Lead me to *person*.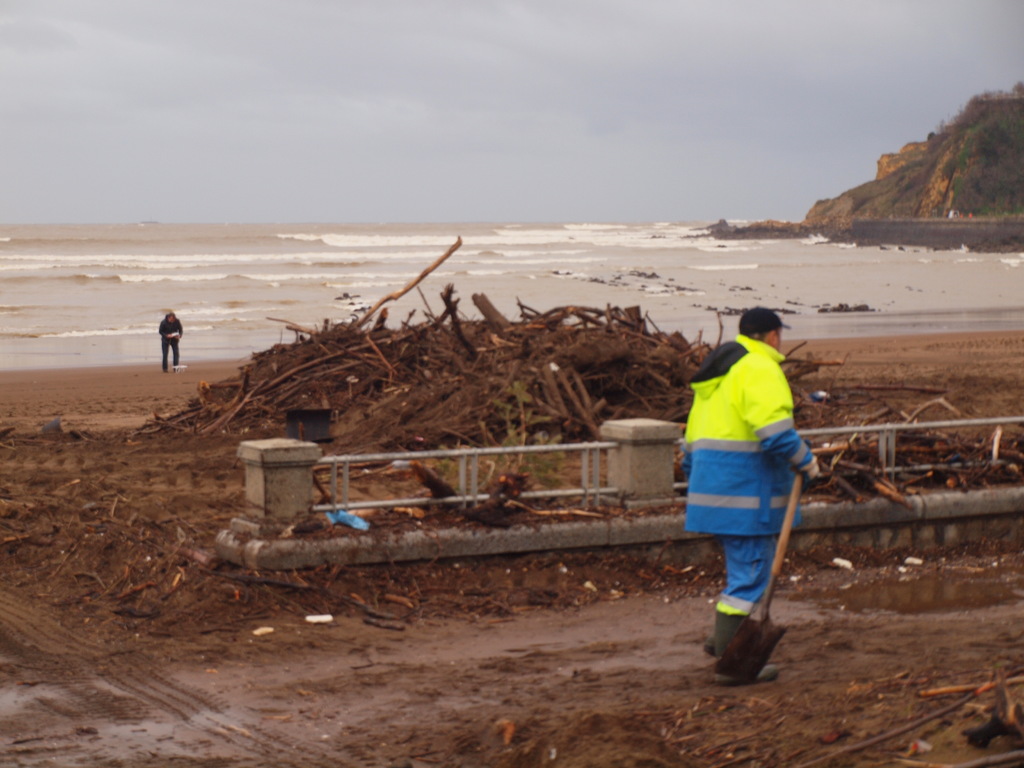
Lead to bbox=[156, 305, 184, 371].
